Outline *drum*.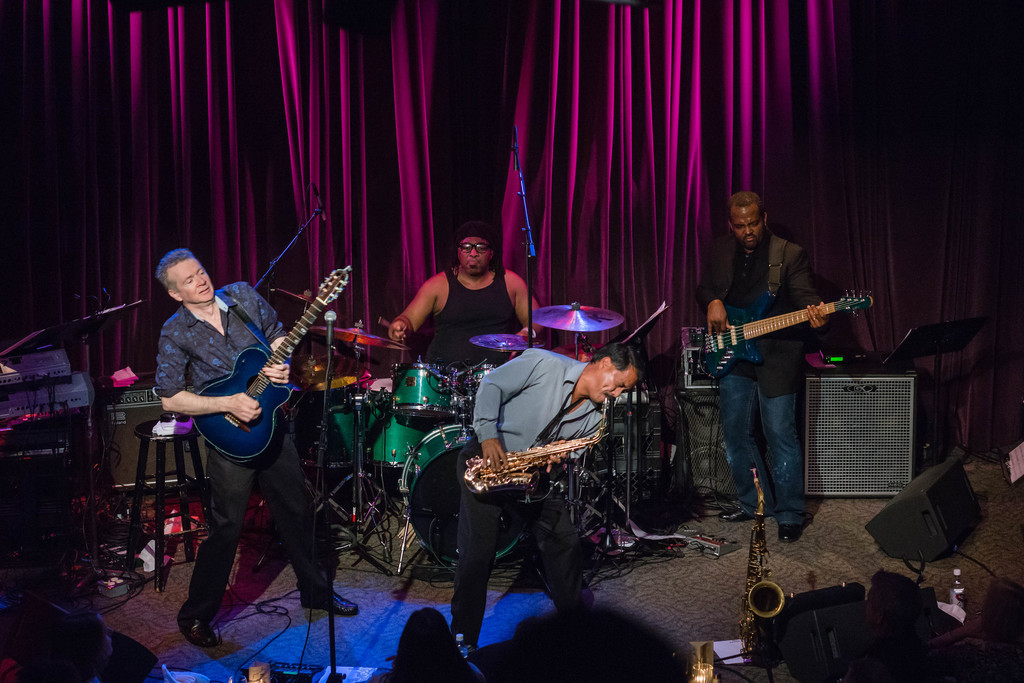
Outline: x1=400 y1=424 x2=527 y2=561.
